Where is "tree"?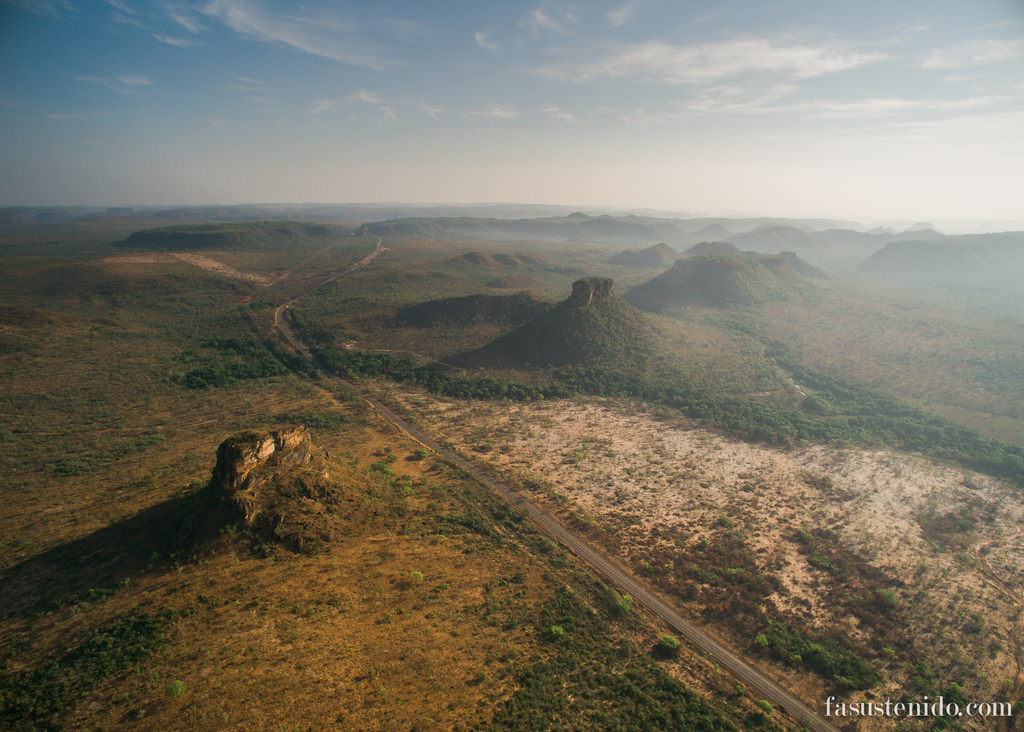
(410,445,429,461).
